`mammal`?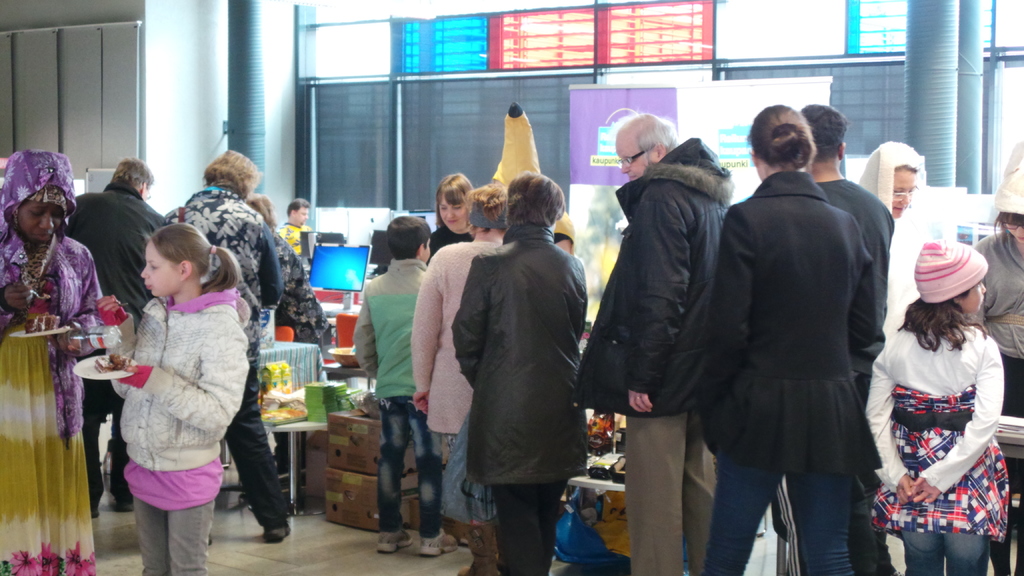
(left=447, top=167, right=588, bottom=575)
